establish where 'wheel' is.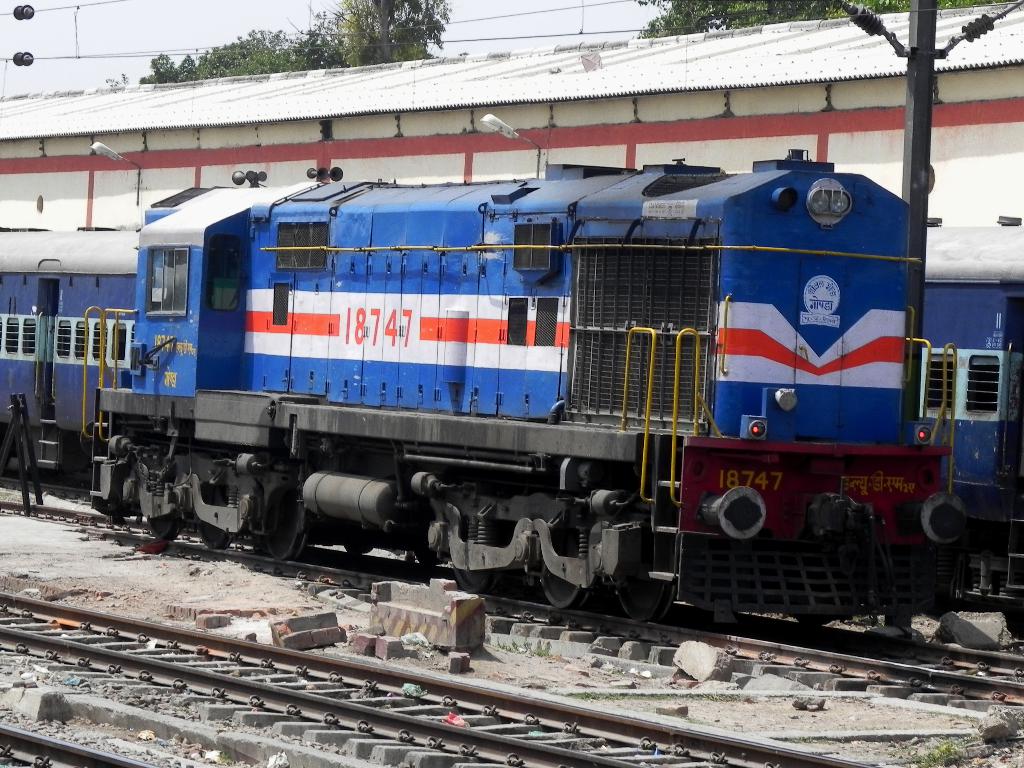
Established at (left=200, top=513, right=232, bottom=548).
